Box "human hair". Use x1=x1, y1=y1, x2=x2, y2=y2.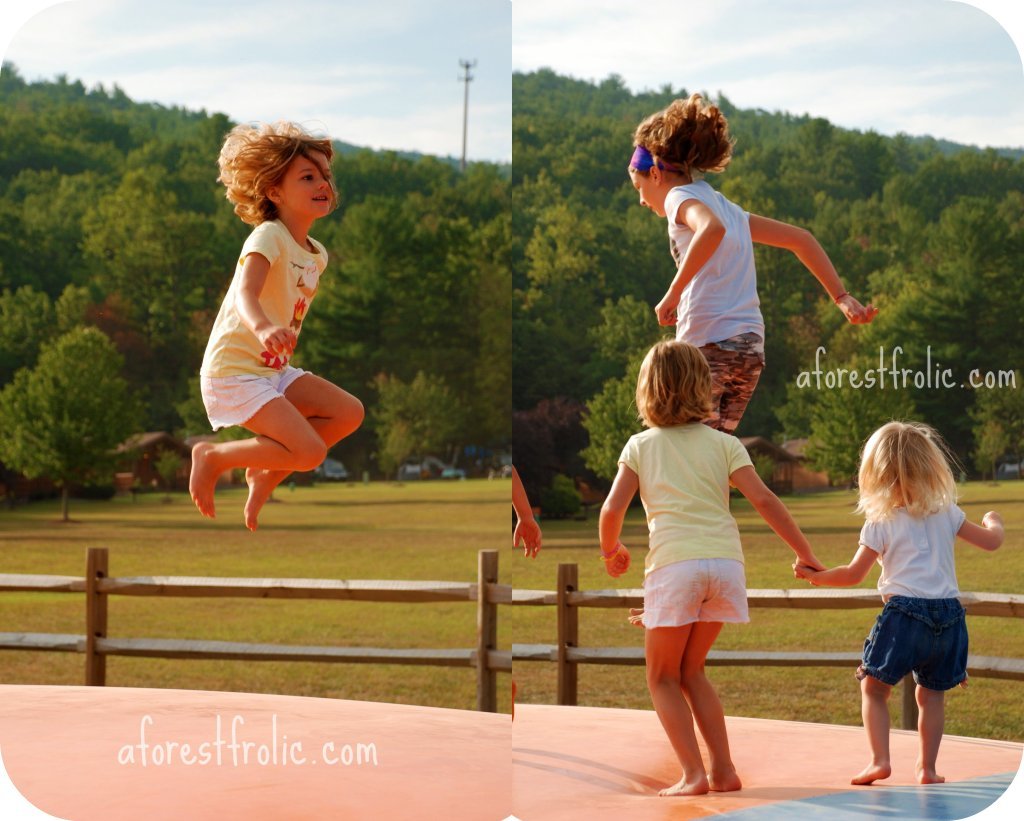
x1=631, y1=93, x2=738, y2=184.
